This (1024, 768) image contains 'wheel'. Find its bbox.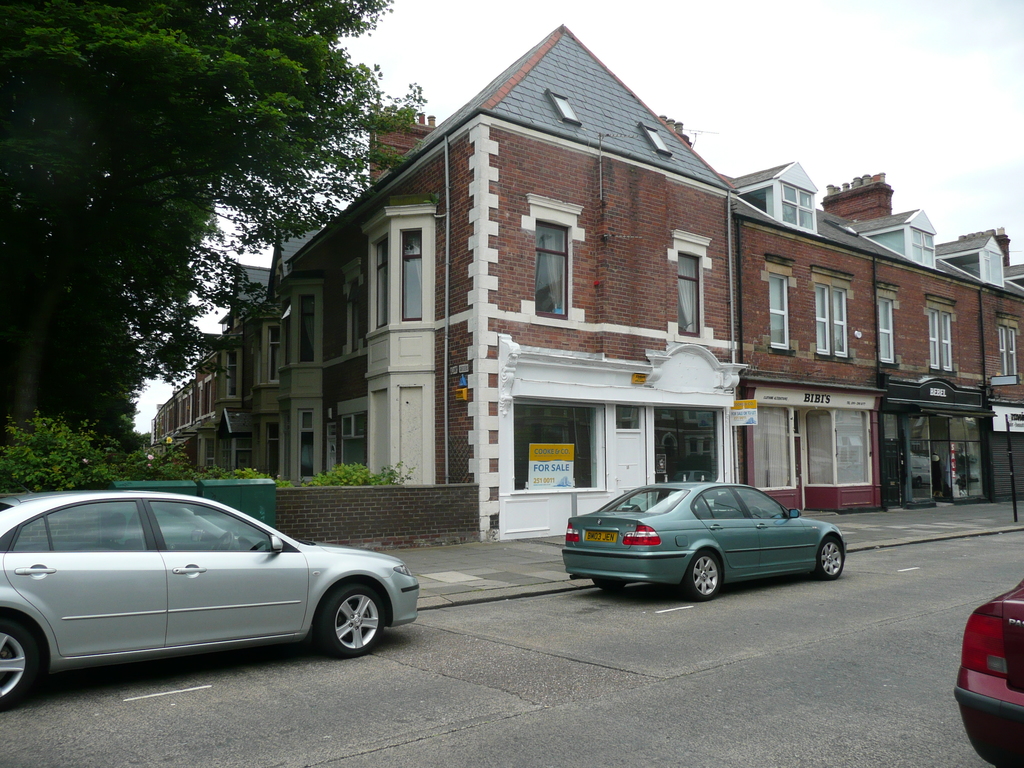
313 586 385 655.
